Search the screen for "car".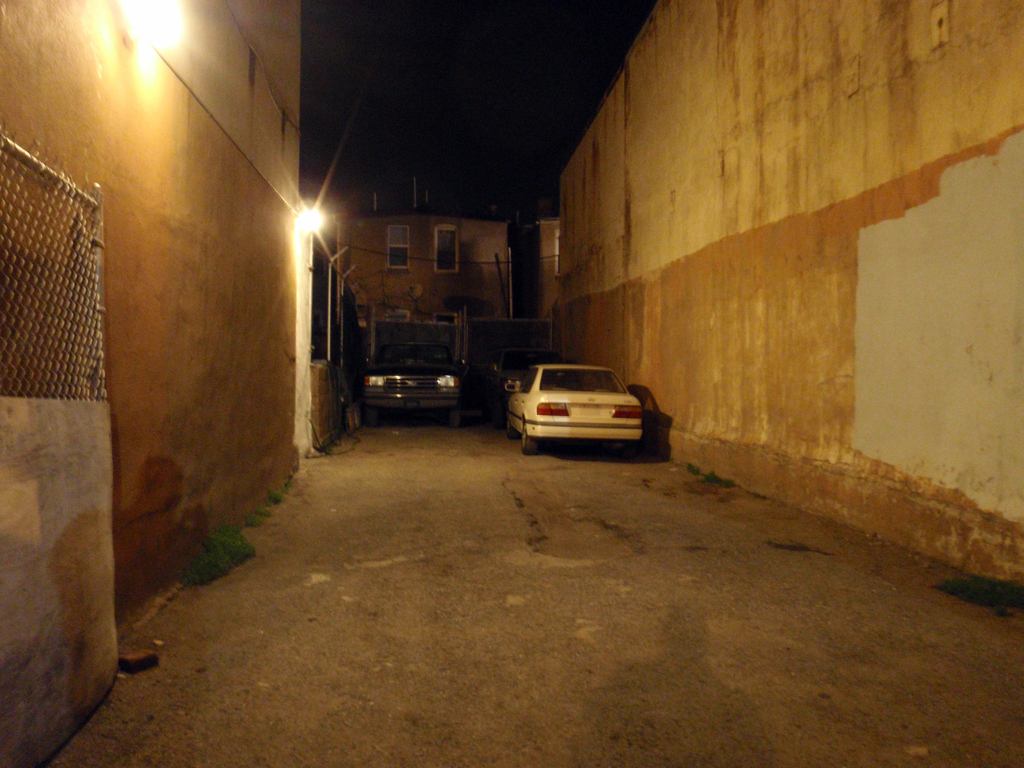
Found at box=[365, 319, 460, 426].
